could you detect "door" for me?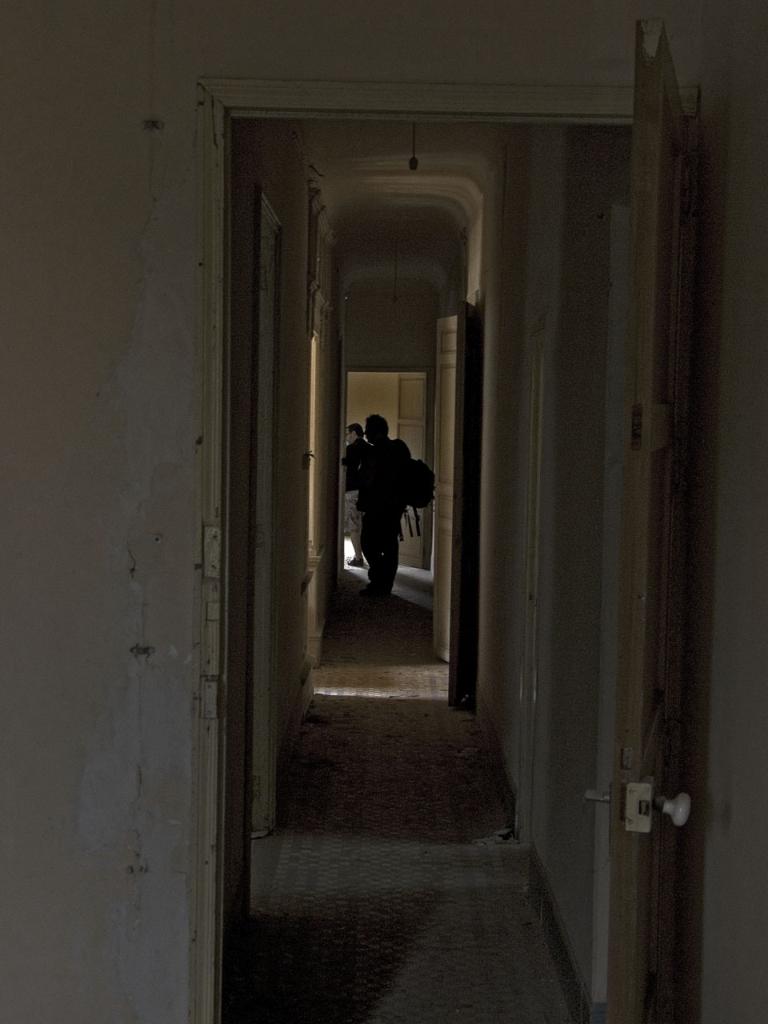
Detection result: <bbox>394, 370, 427, 564</bbox>.
